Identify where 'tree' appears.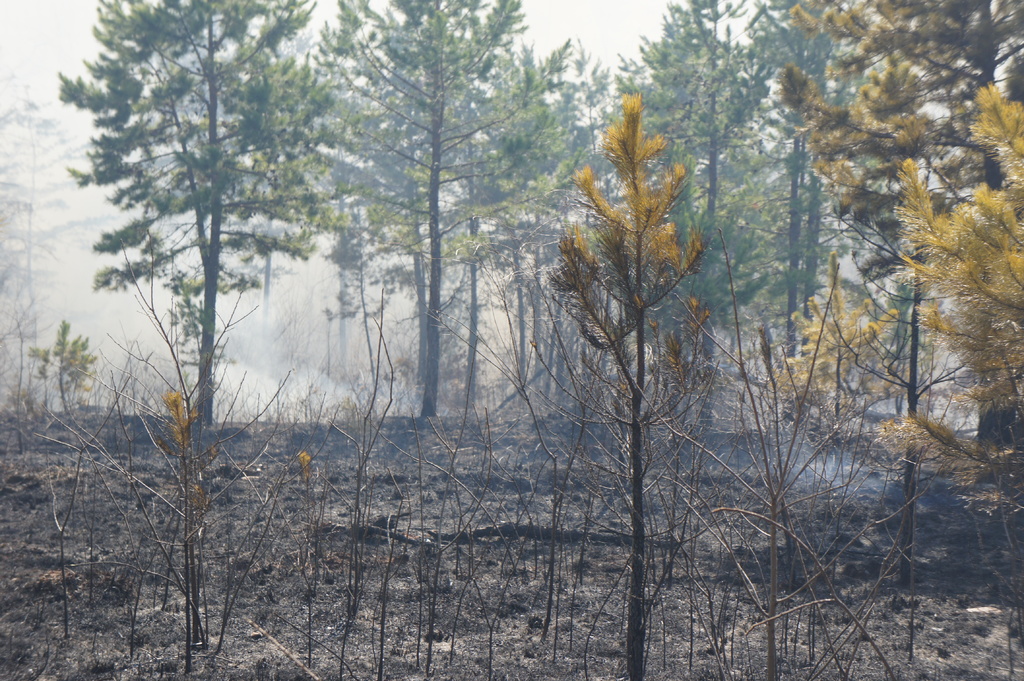
Appears at crop(561, 0, 766, 344).
